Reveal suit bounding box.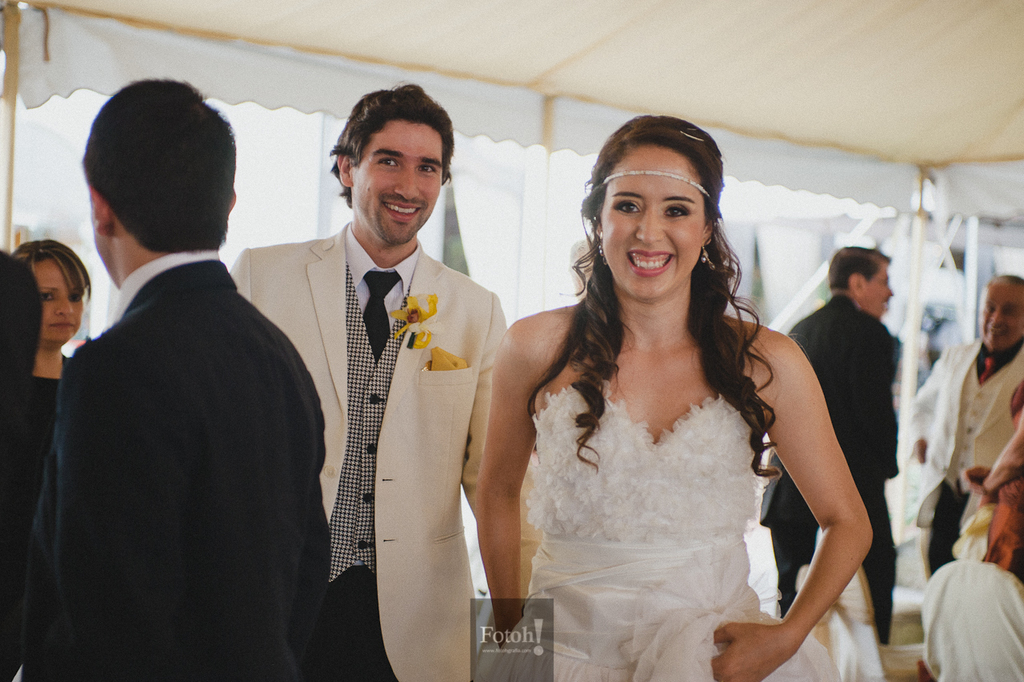
Revealed: {"left": 906, "top": 333, "right": 1023, "bottom": 580}.
